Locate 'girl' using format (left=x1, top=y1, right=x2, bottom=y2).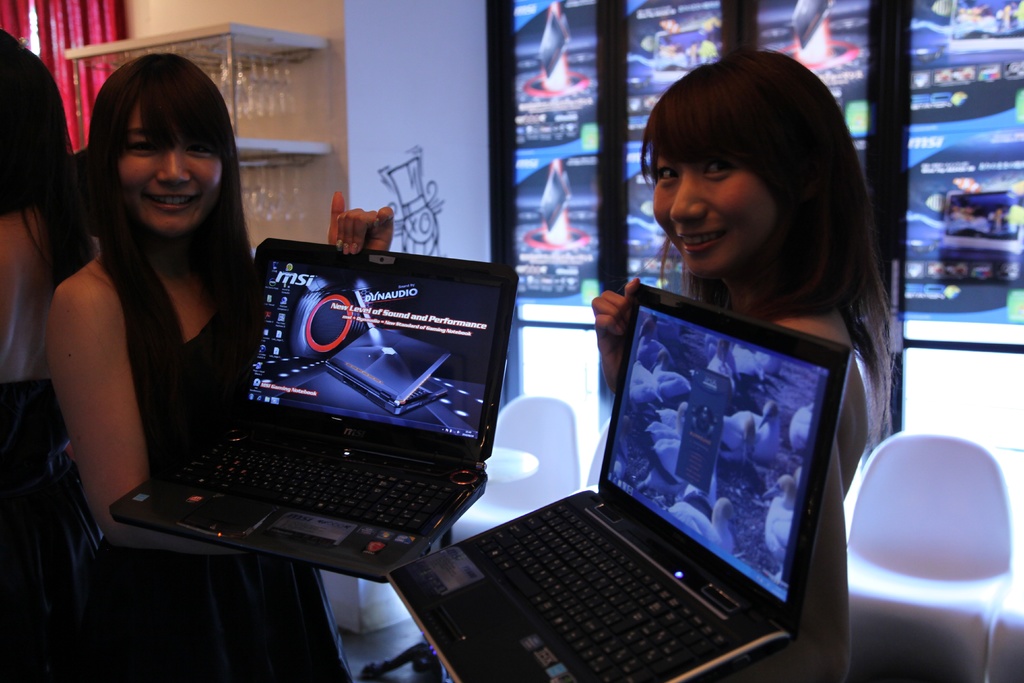
(left=45, top=50, right=396, bottom=682).
